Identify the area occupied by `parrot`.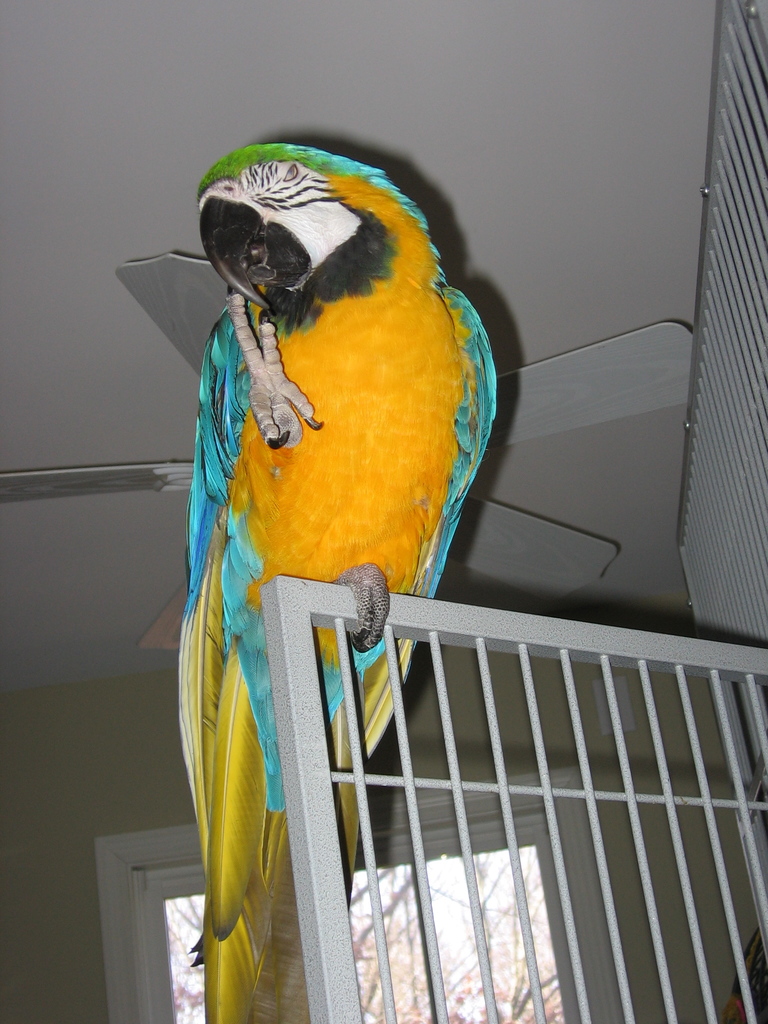
Area: (177, 144, 502, 1023).
